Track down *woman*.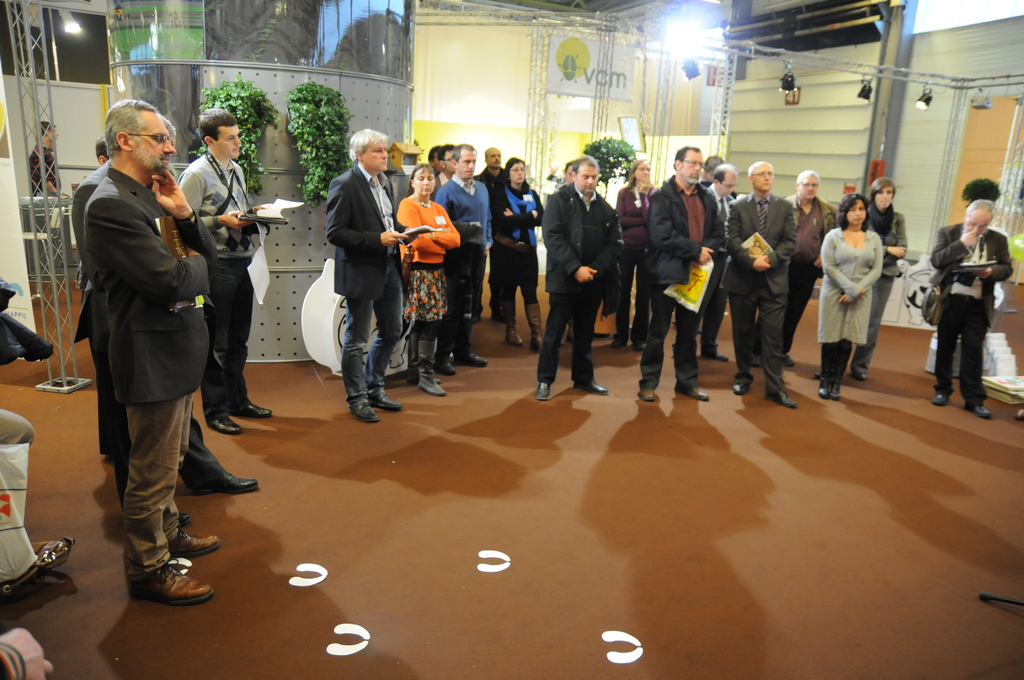
Tracked to x1=612, y1=158, x2=662, y2=352.
